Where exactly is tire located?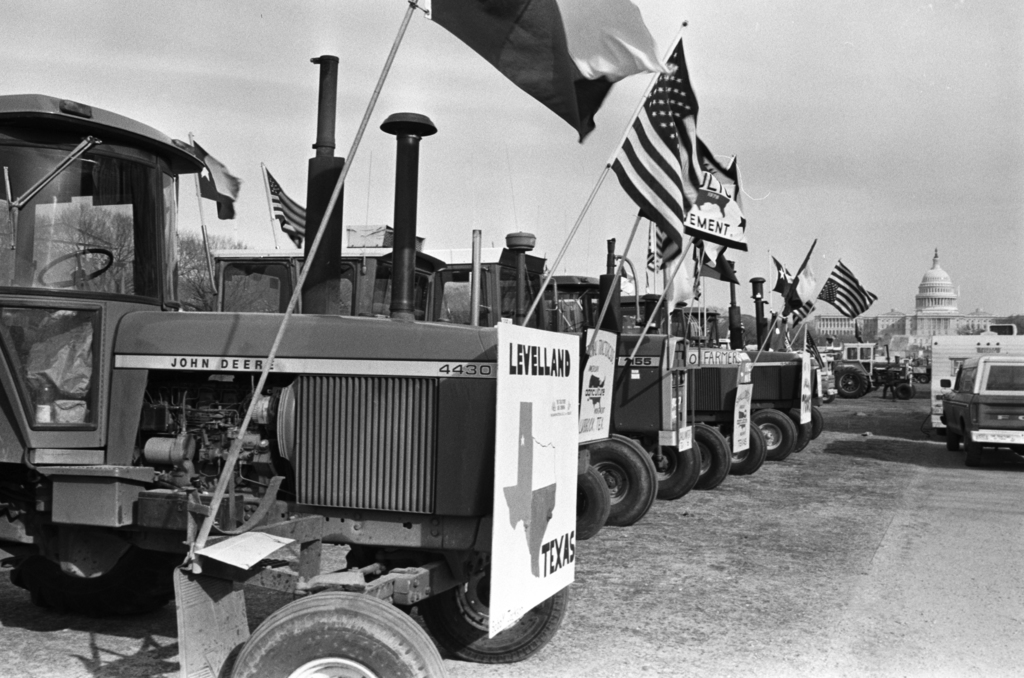
Its bounding box is detection(685, 420, 733, 492).
